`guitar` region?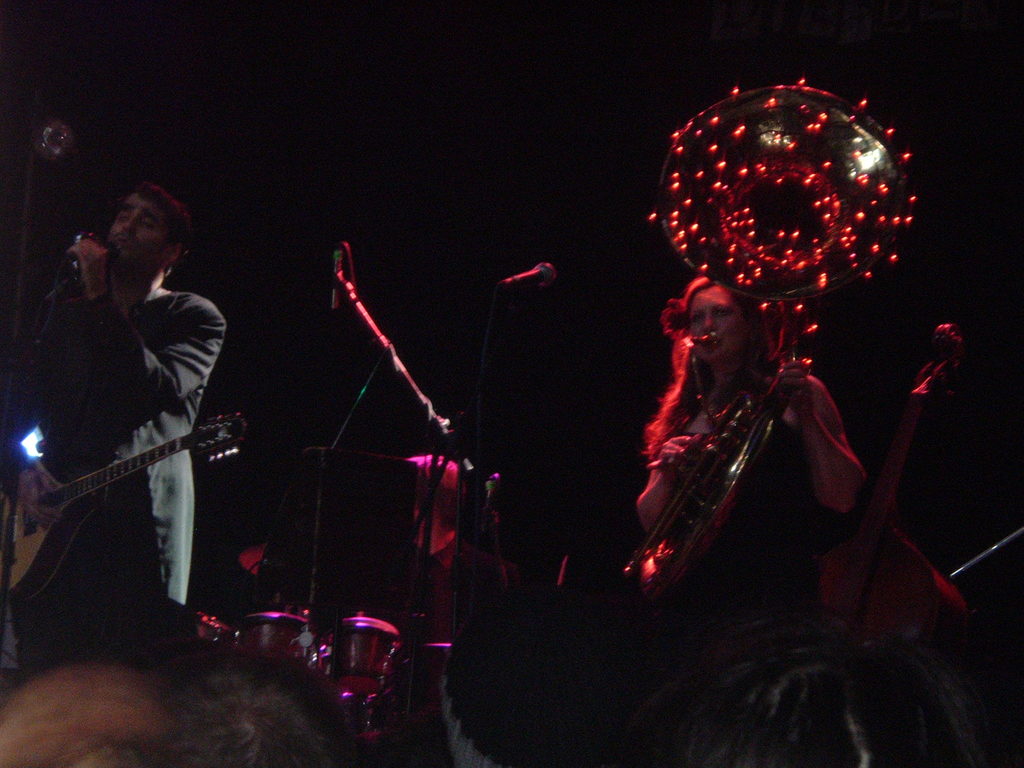
{"x1": 0, "y1": 407, "x2": 248, "y2": 605}
